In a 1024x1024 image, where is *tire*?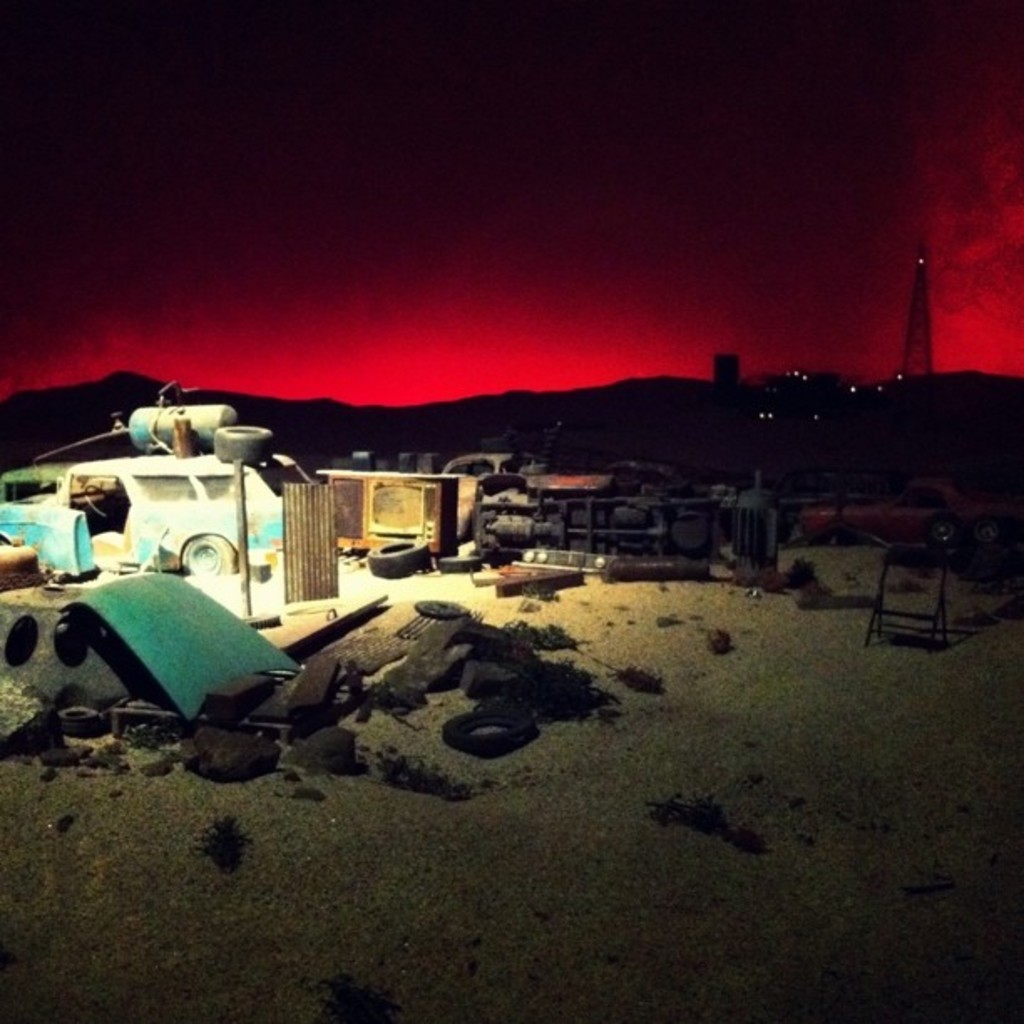
bbox(440, 704, 539, 756).
